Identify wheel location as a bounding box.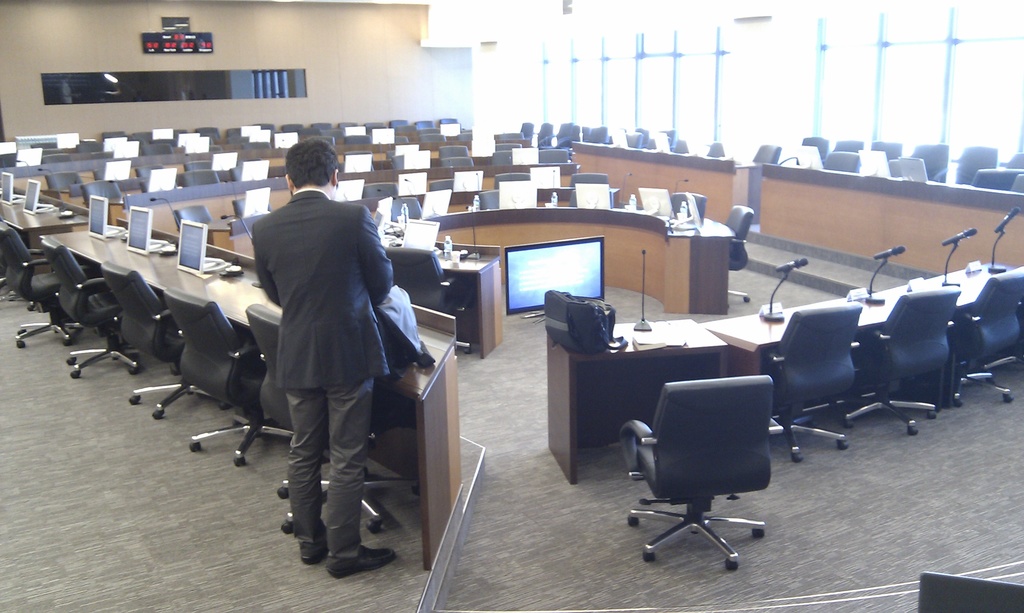
<box>277,488,286,500</box>.
